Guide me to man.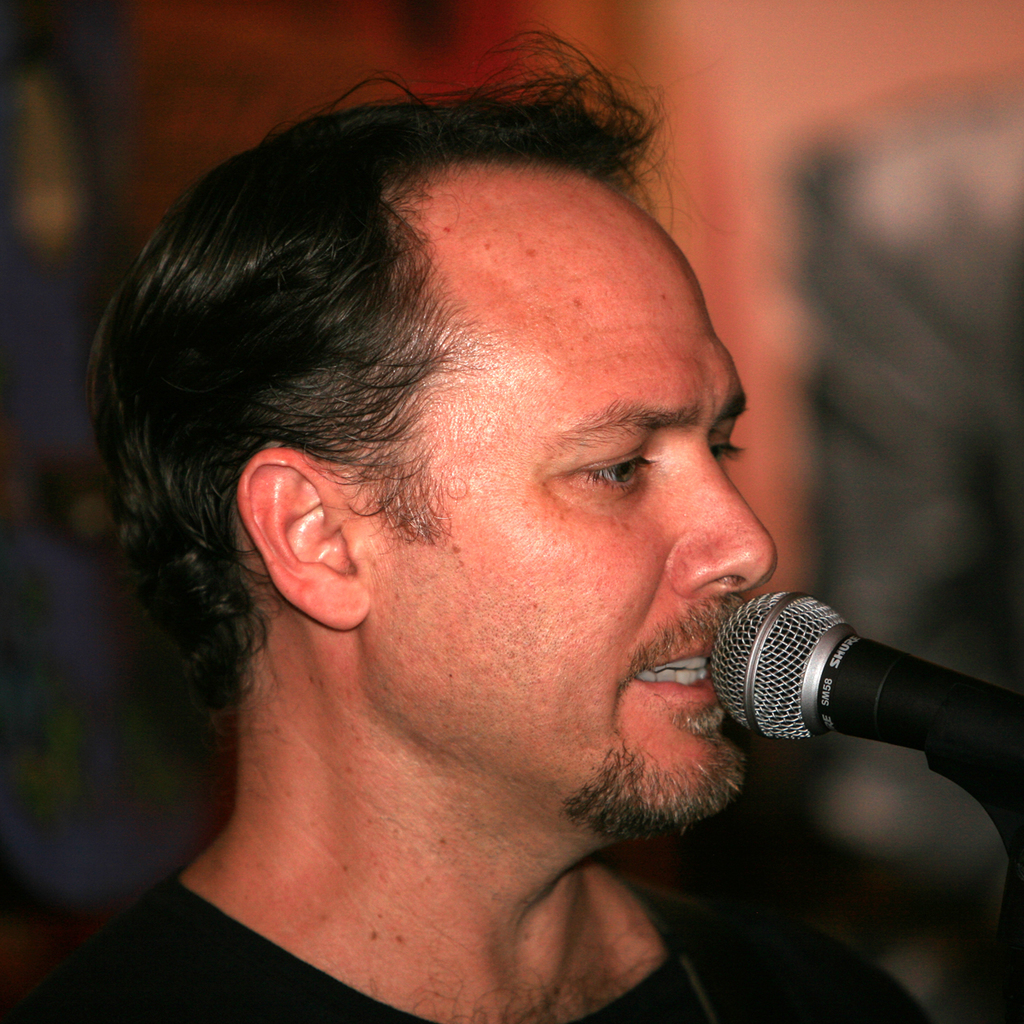
Guidance: l=19, t=28, r=944, b=1023.
